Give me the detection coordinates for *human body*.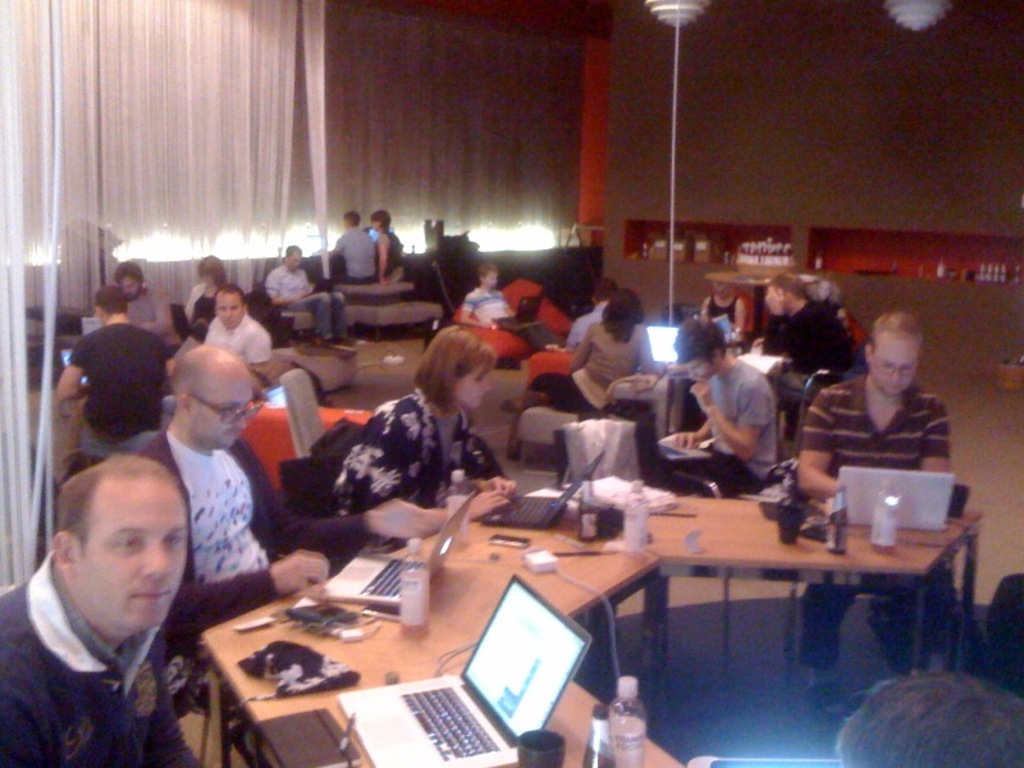
(left=132, top=289, right=179, bottom=344).
